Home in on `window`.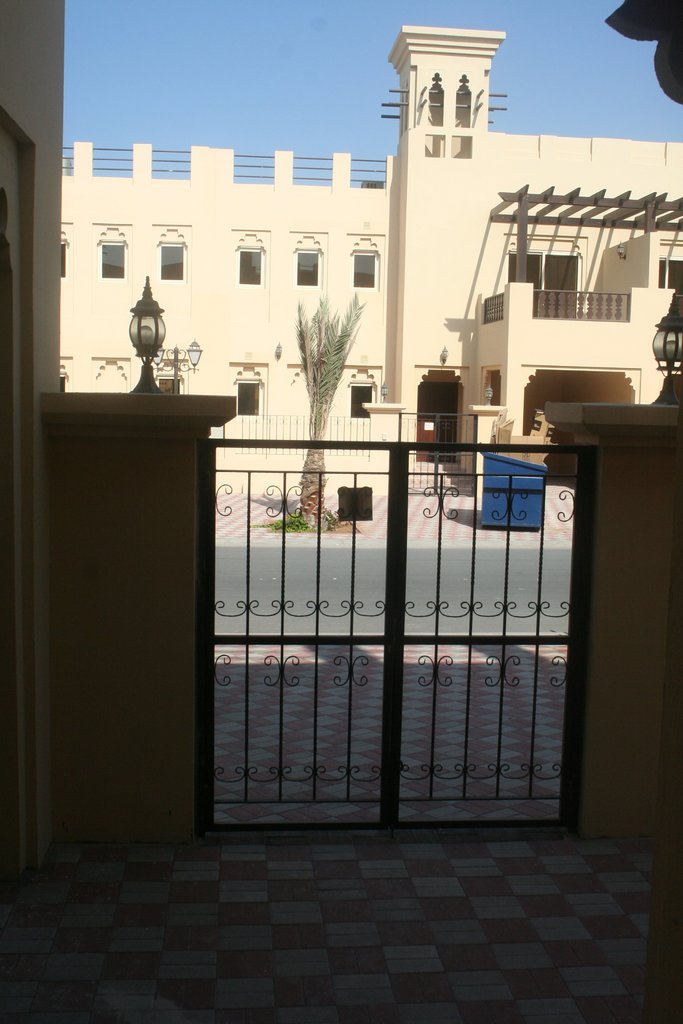
Homed in at 104/236/122/279.
